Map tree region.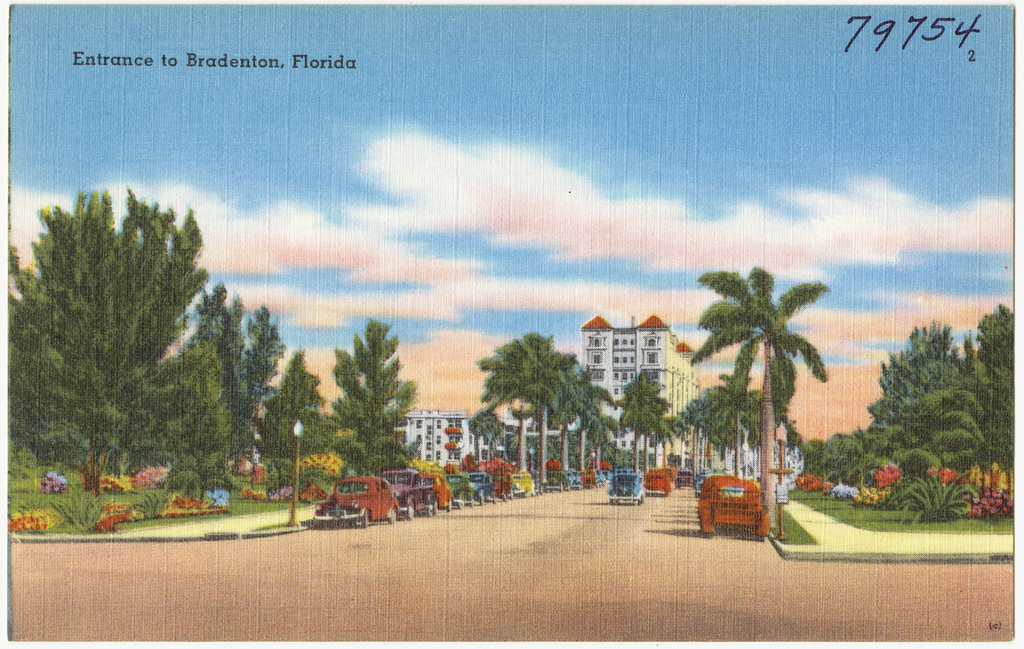
Mapped to {"left": 330, "top": 326, "right": 421, "bottom": 464}.
